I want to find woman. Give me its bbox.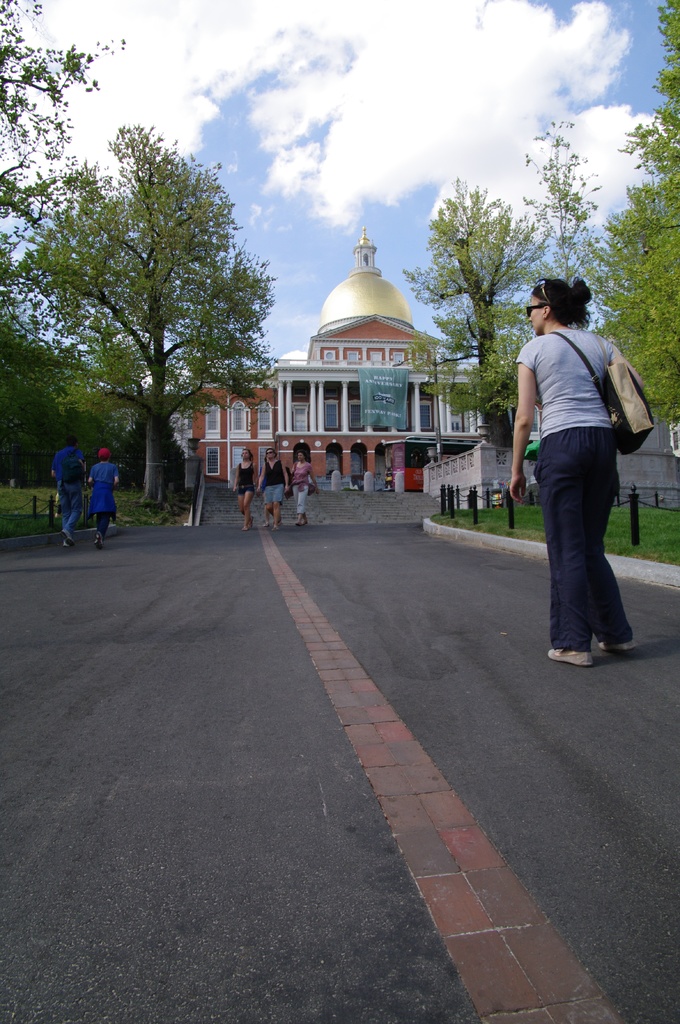
<bbox>284, 438, 320, 531</bbox>.
